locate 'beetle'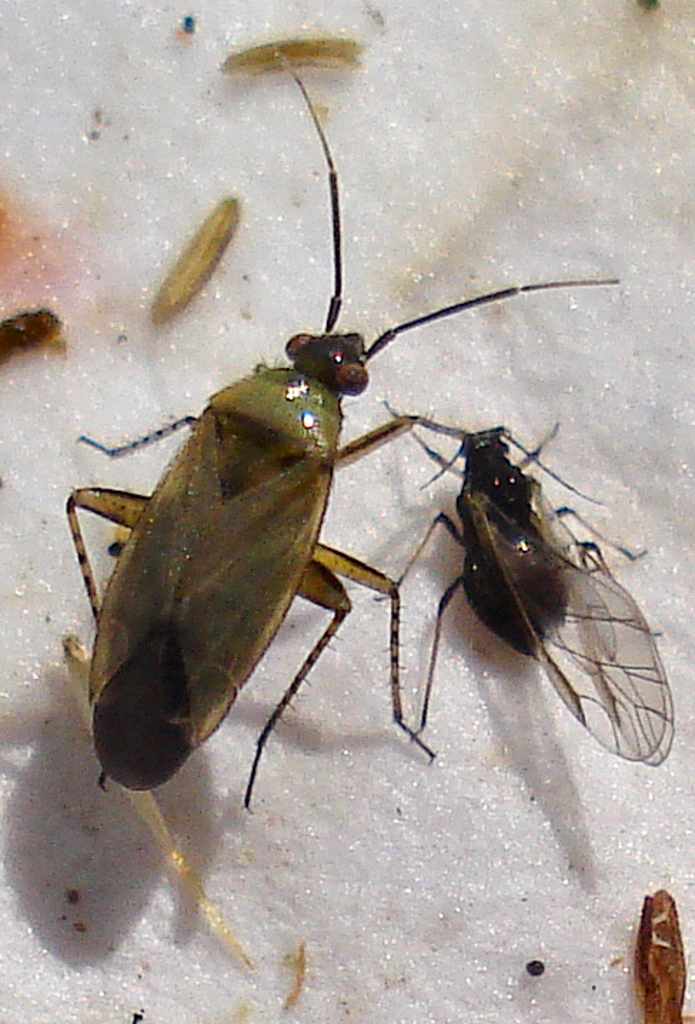
pyautogui.locateOnScreen(54, 93, 632, 940)
